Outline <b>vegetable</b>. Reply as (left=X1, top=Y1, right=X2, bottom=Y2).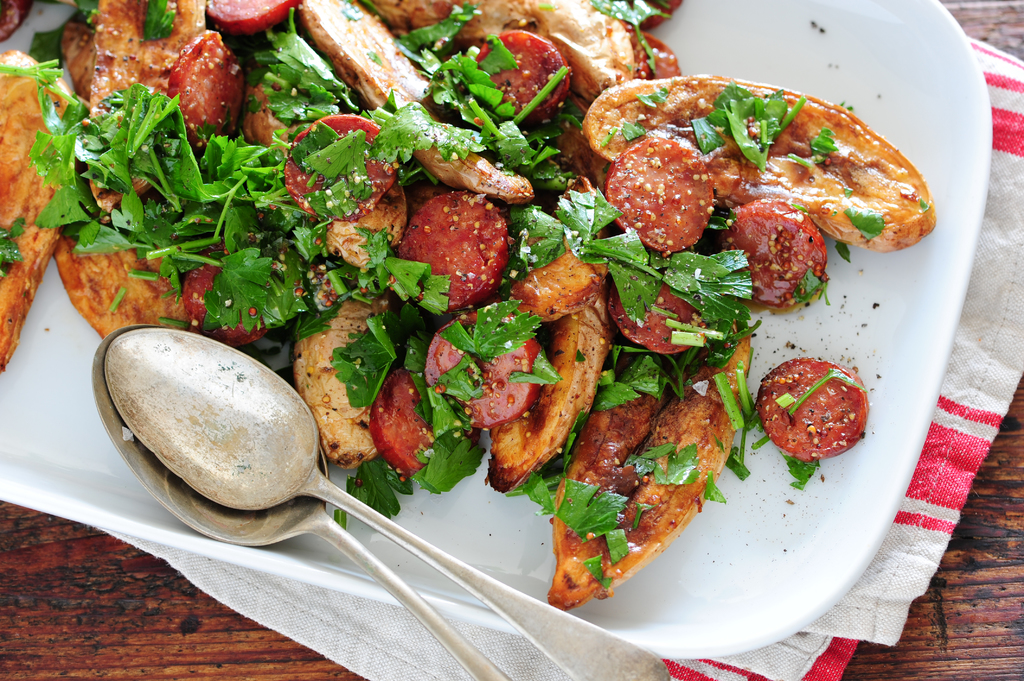
(left=920, top=201, right=930, bottom=214).
